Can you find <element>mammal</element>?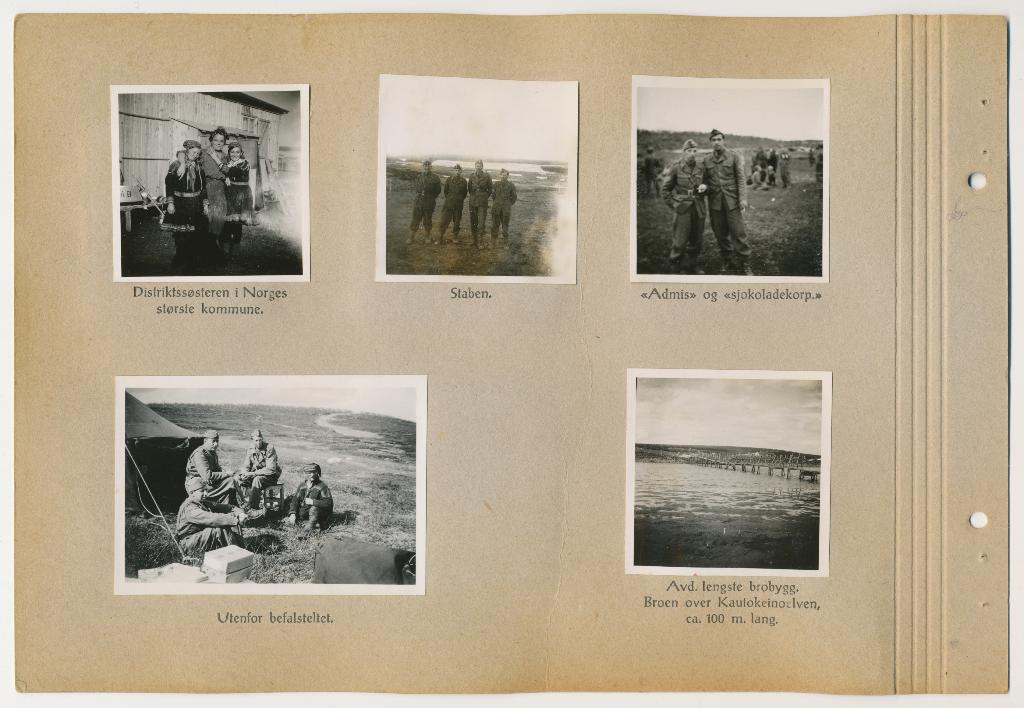
Yes, bounding box: BBox(664, 138, 712, 273).
